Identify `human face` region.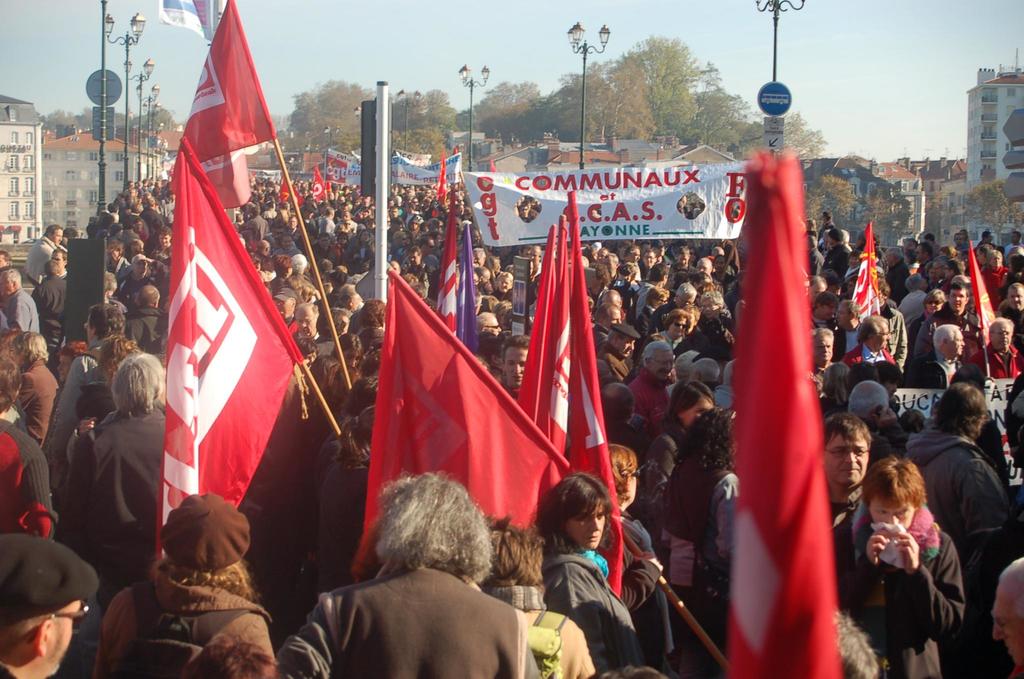
Region: {"x1": 948, "y1": 290, "x2": 967, "y2": 314}.
